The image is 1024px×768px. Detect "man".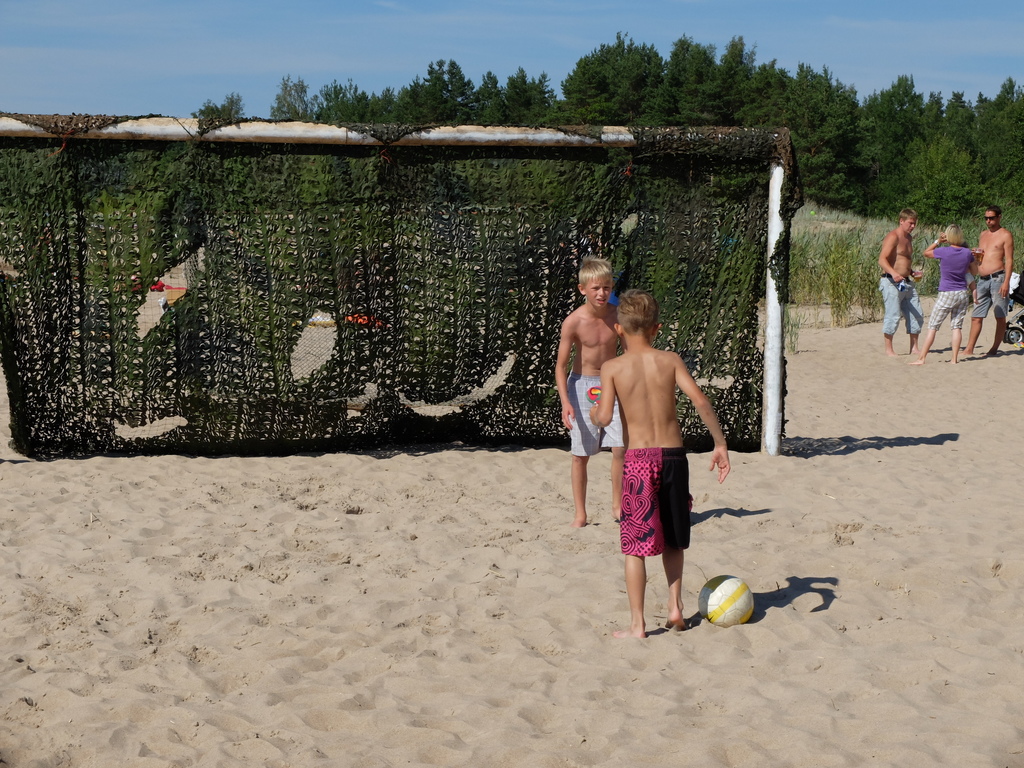
Detection: locate(950, 204, 1017, 362).
